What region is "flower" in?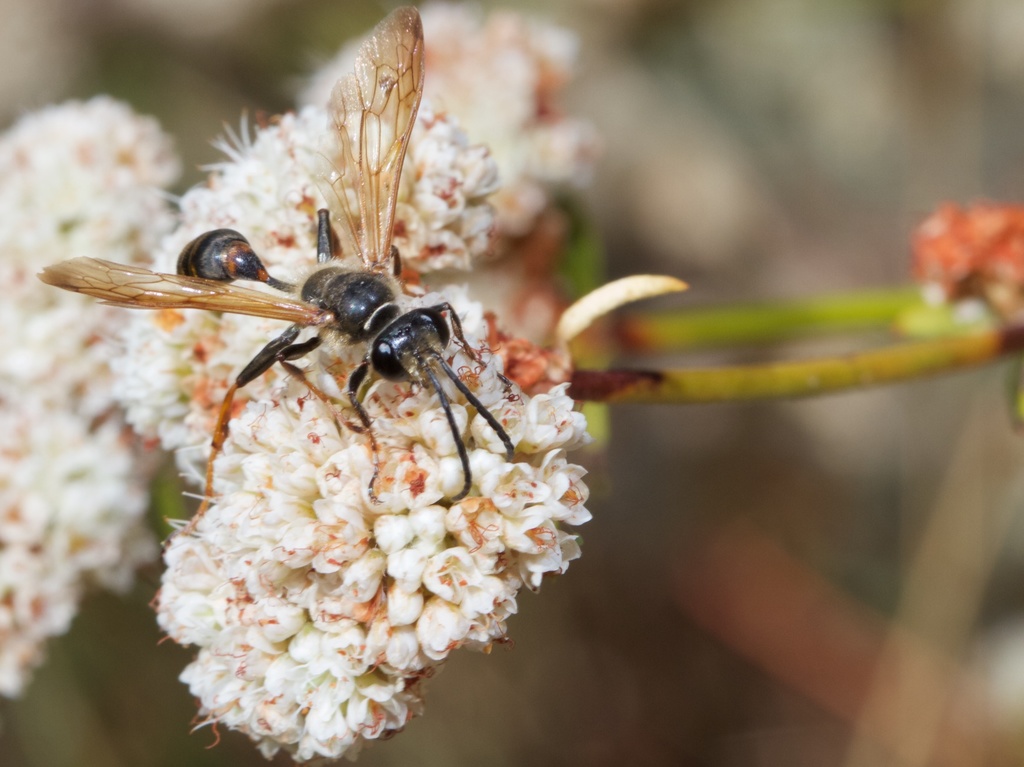
[x1=918, y1=207, x2=1020, y2=301].
